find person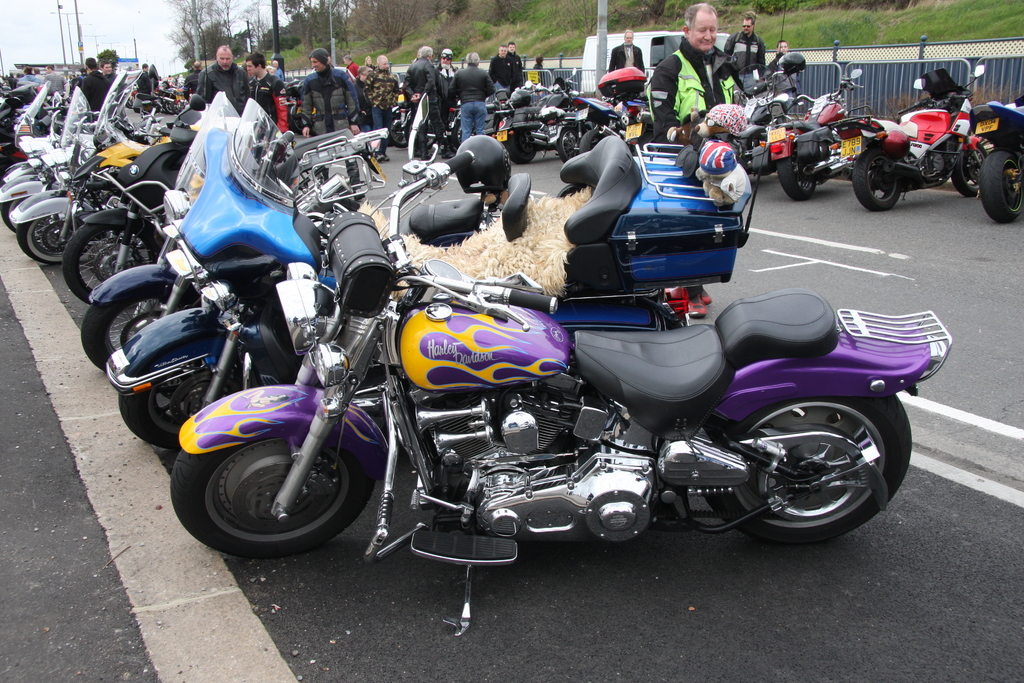
pyautogui.locateOnScreen(508, 43, 525, 92)
